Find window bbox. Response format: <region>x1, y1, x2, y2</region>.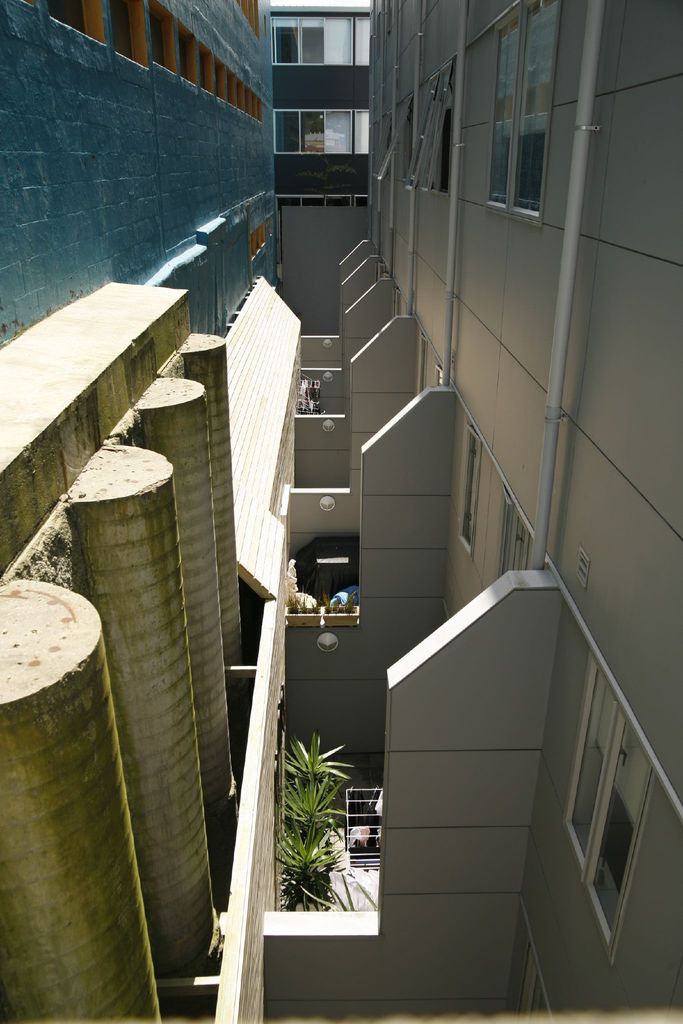
<region>374, 97, 415, 184</region>.
